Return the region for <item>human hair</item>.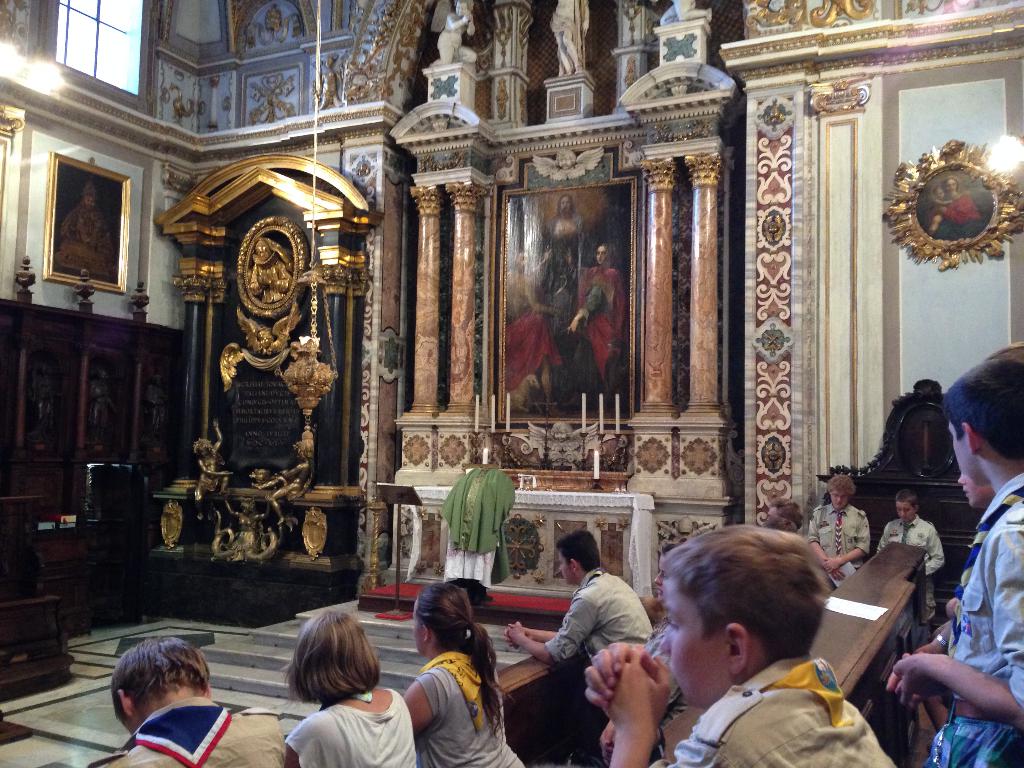
[left=282, top=607, right=383, bottom=704].
